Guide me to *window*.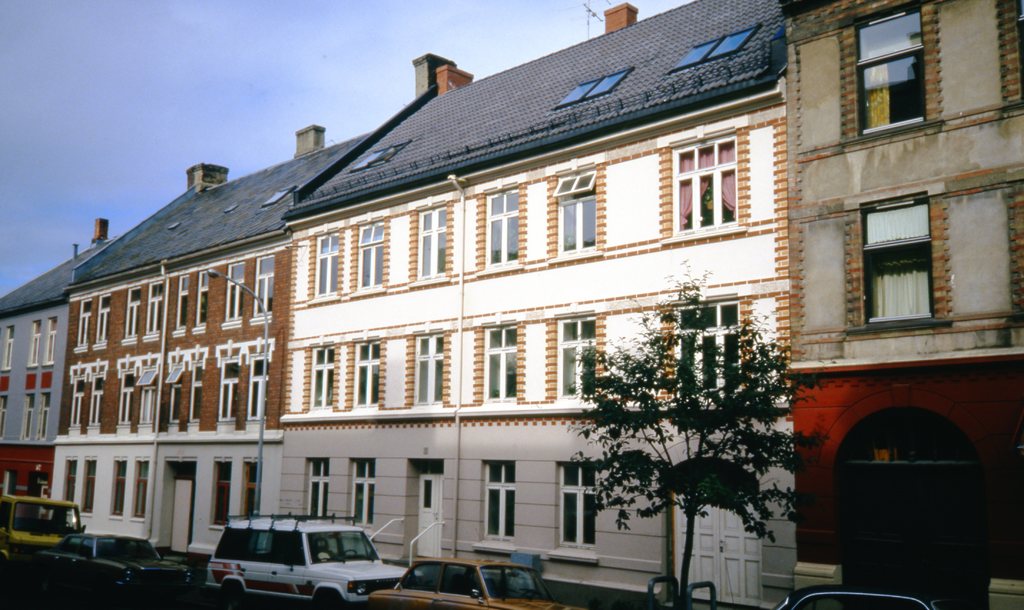
Guidance: BBox(410, 336, 446, 402).
